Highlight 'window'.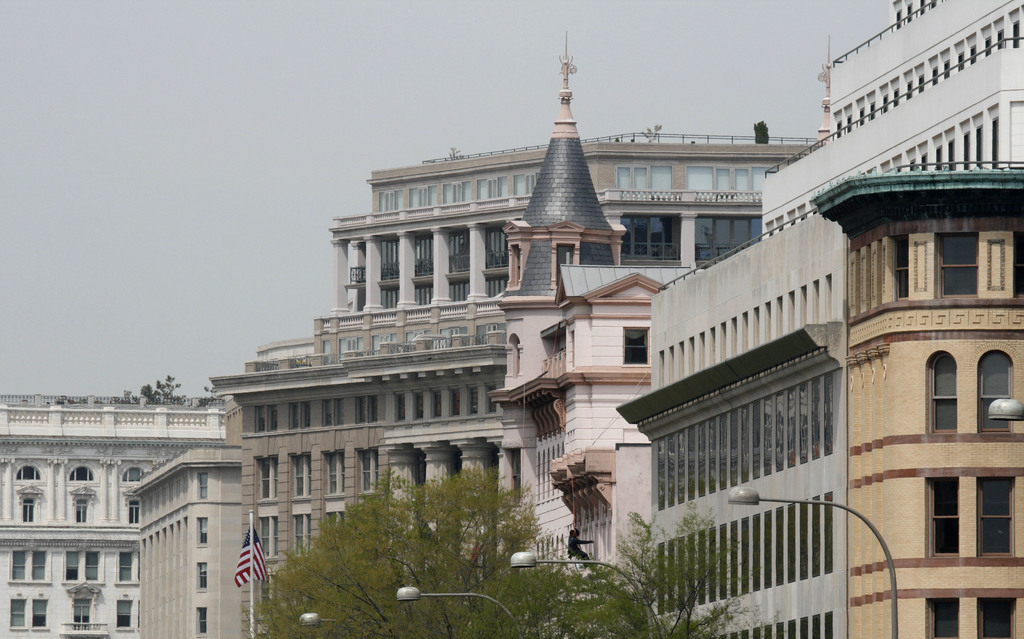
Highlighted region: box=[926, 471, 959, 564].
